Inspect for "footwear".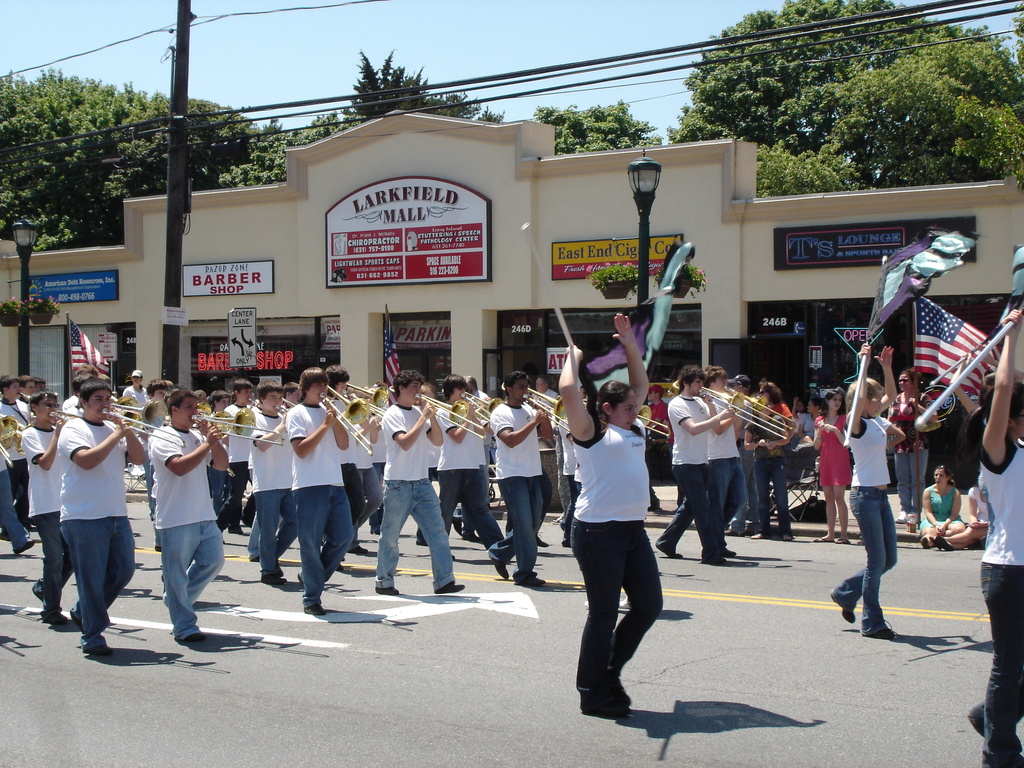
Inspection: detection(523, 580, 545, 588).
